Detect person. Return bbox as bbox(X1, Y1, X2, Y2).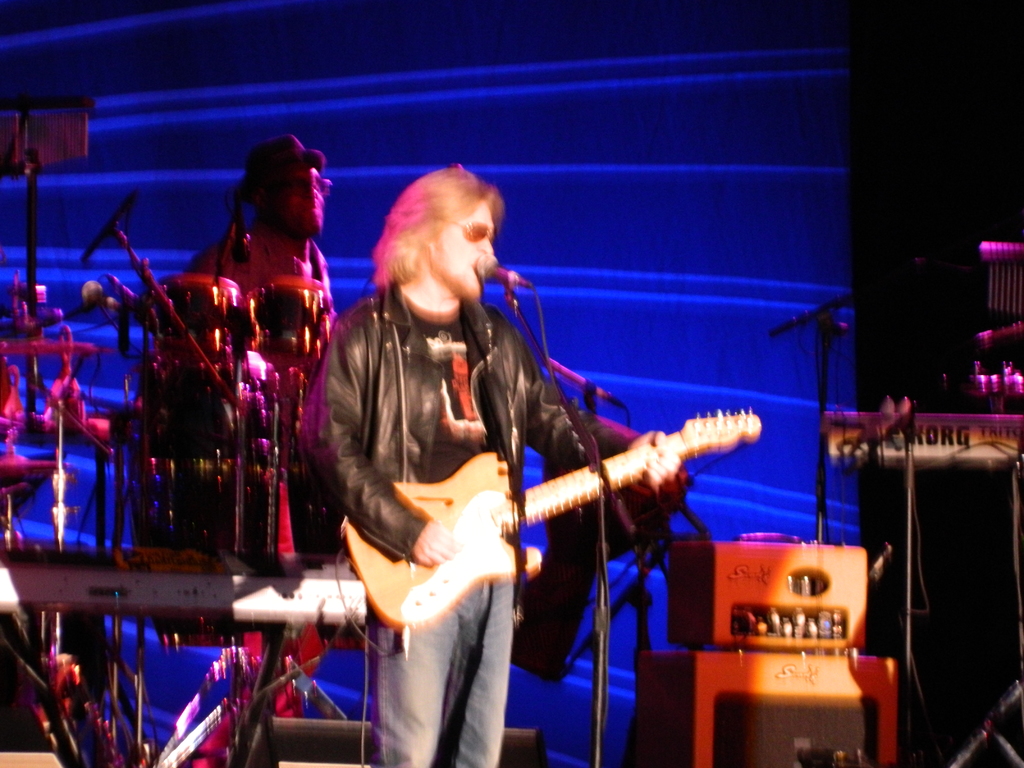
bbox(323, 161, 692, 767).
